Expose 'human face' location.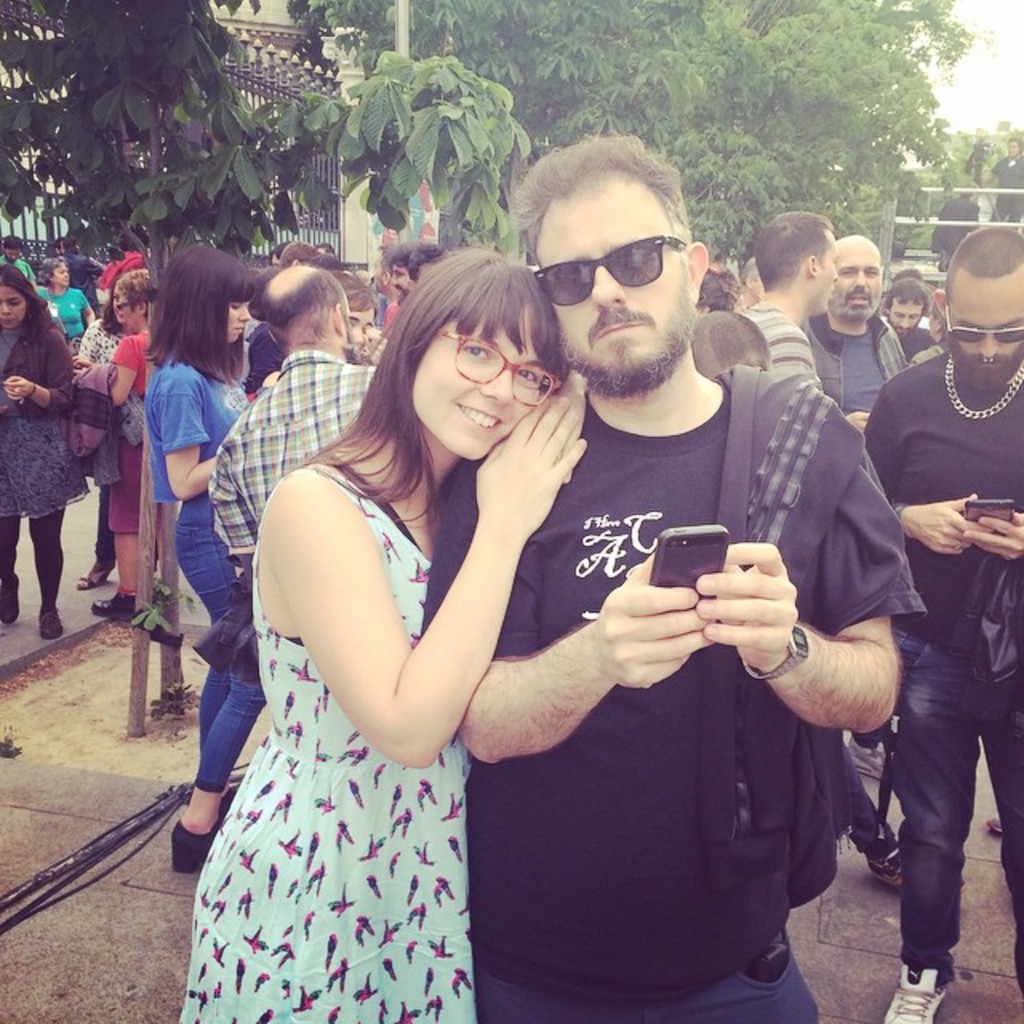
Exposed at bbox=(112, 290, 123, 323).
